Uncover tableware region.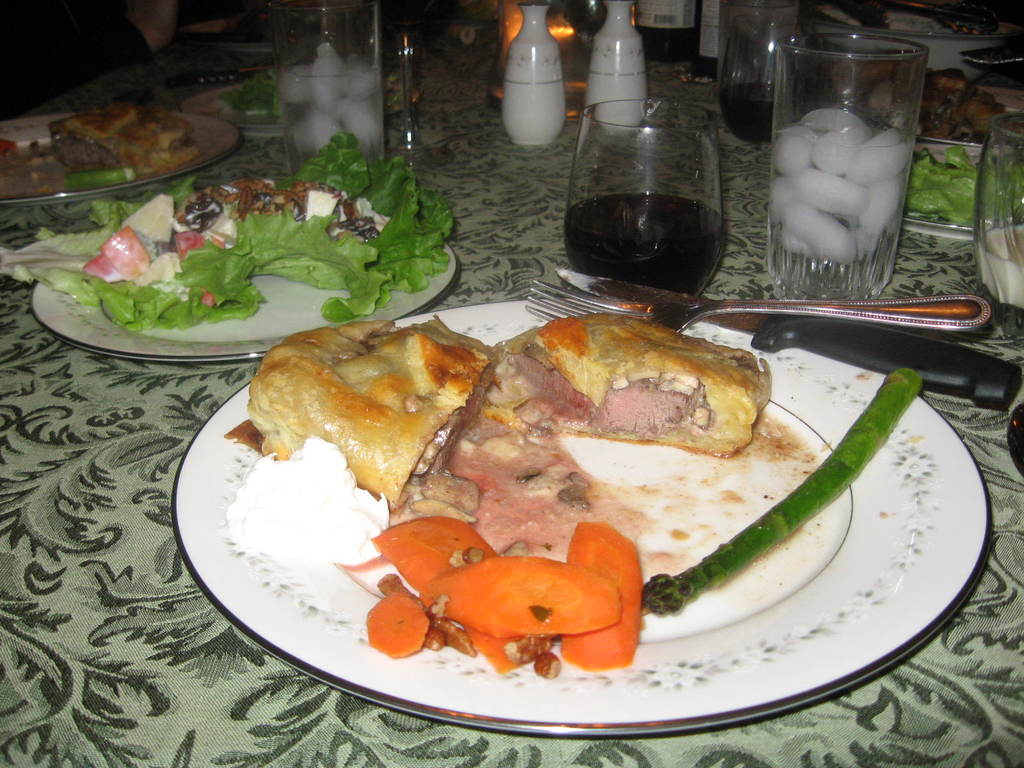
Uncovered: pyautogui.locateOnScreen(915, 85, 1023, 145).
